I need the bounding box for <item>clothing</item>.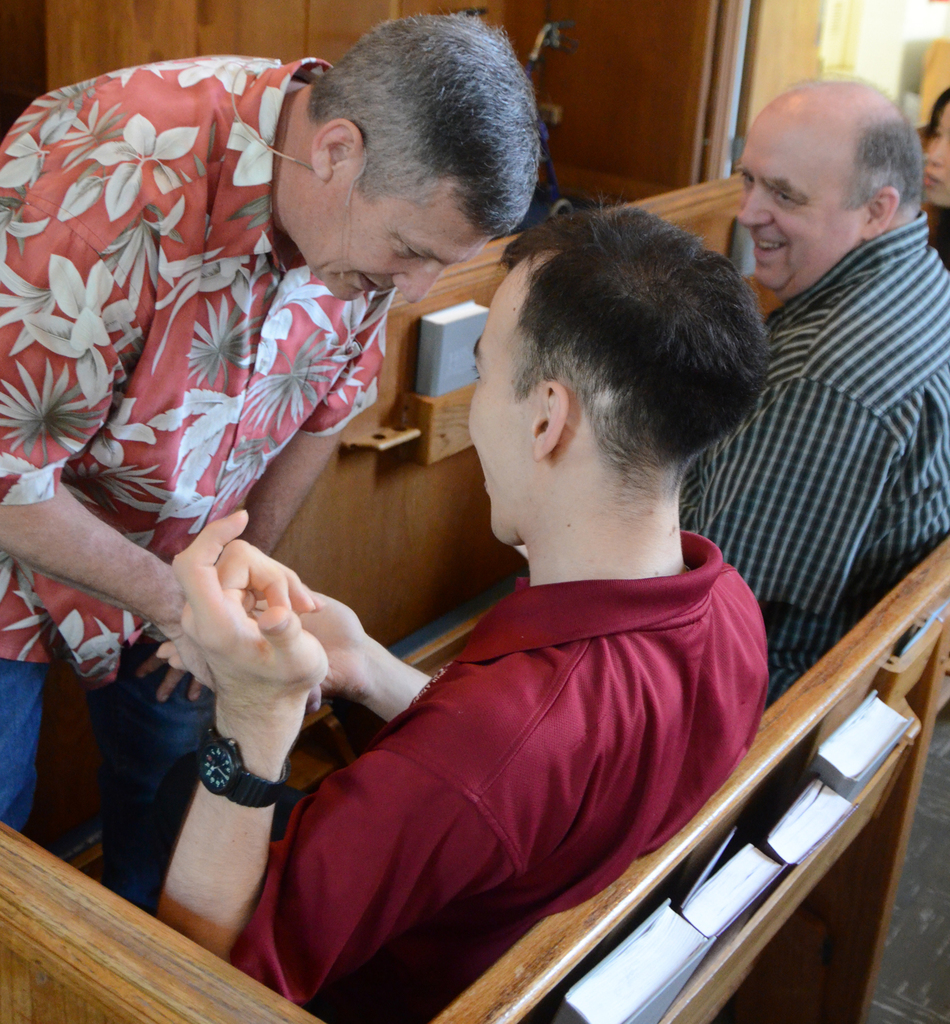
Here it is: BBox(253, 460, 786, 989).
